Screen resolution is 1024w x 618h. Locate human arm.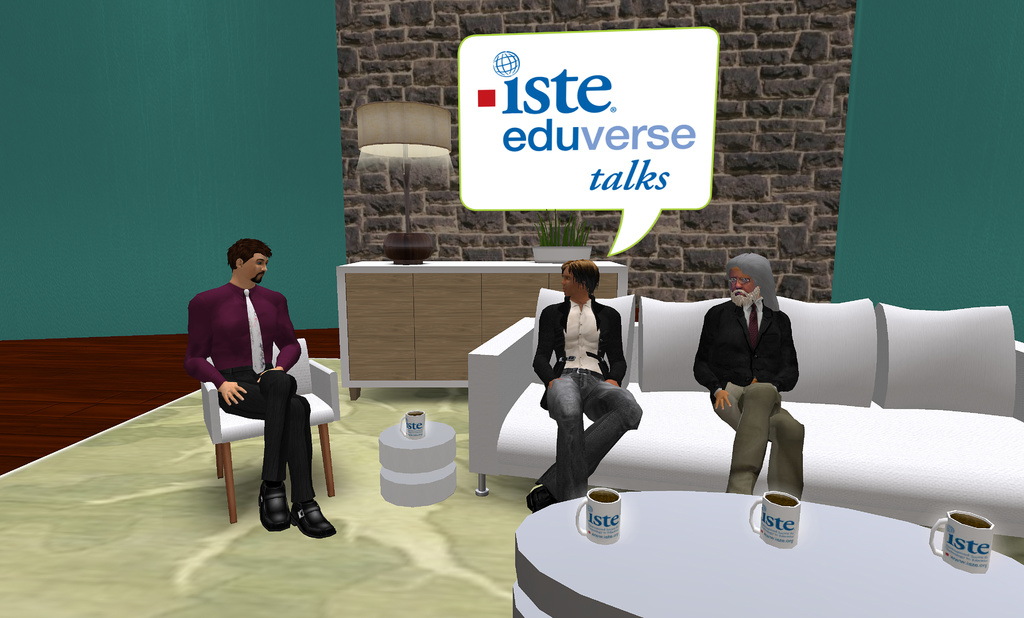
box(754, 318, 799, 393).
